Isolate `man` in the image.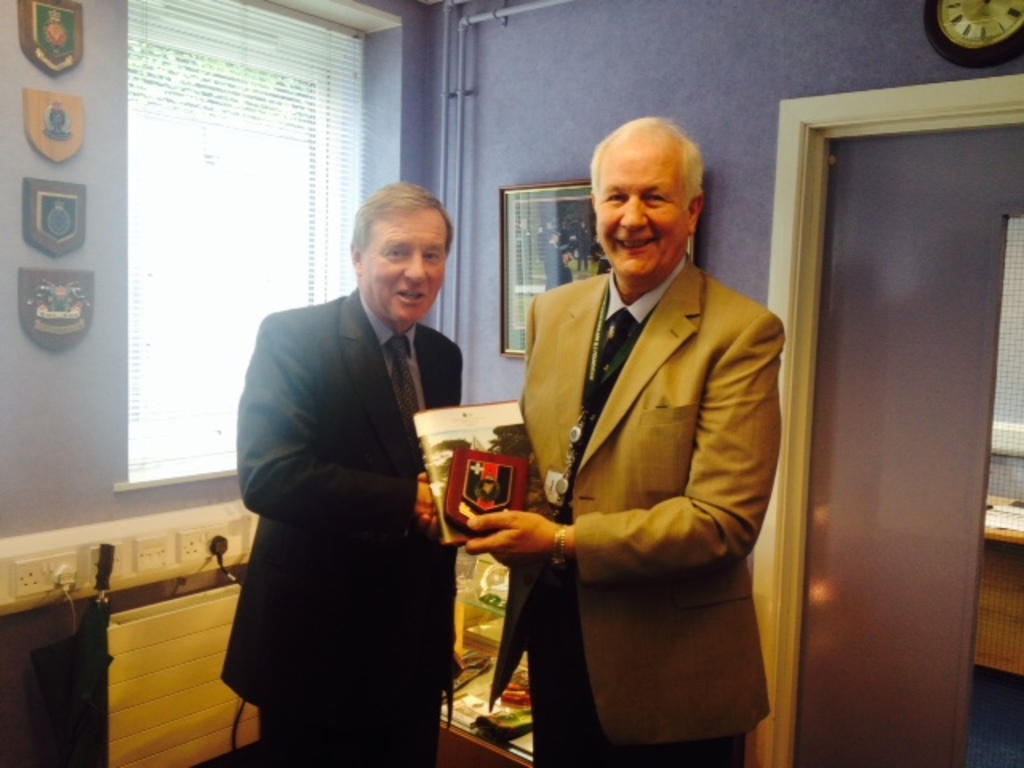
Isolated region: bbox(216, 179, 466, 766).
